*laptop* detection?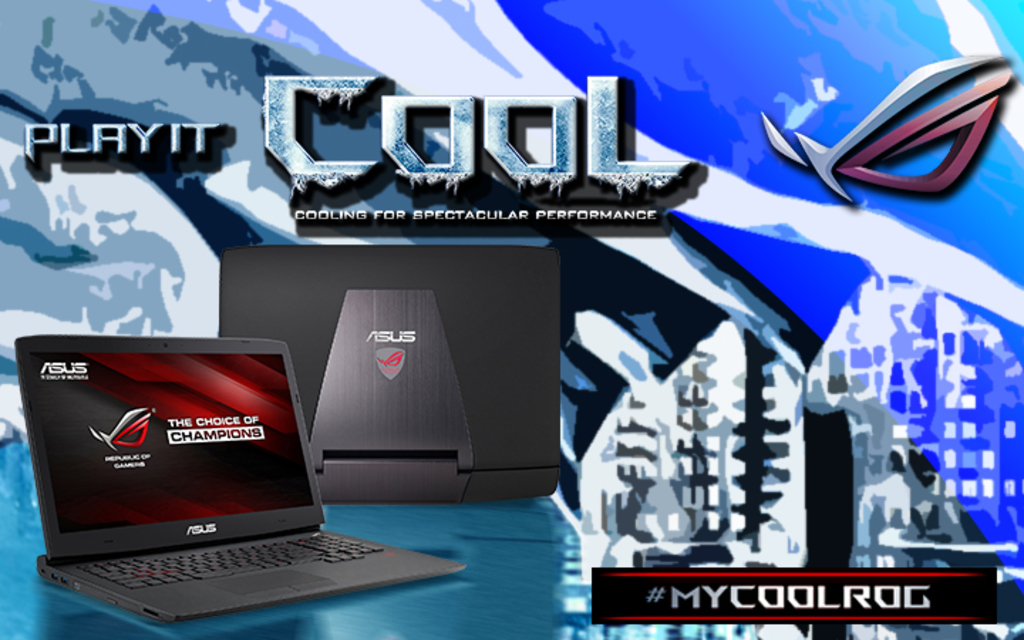
select_region(218, 246, 559, 503)
